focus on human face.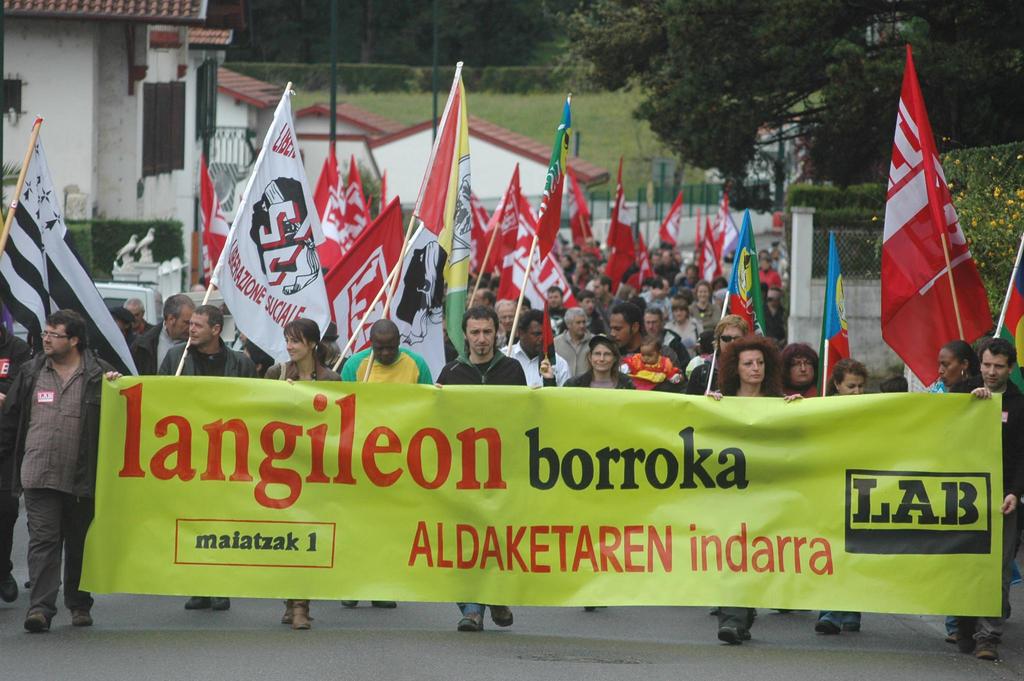
Focused at [x1=374, y1=334, x2=399, y2=364].
